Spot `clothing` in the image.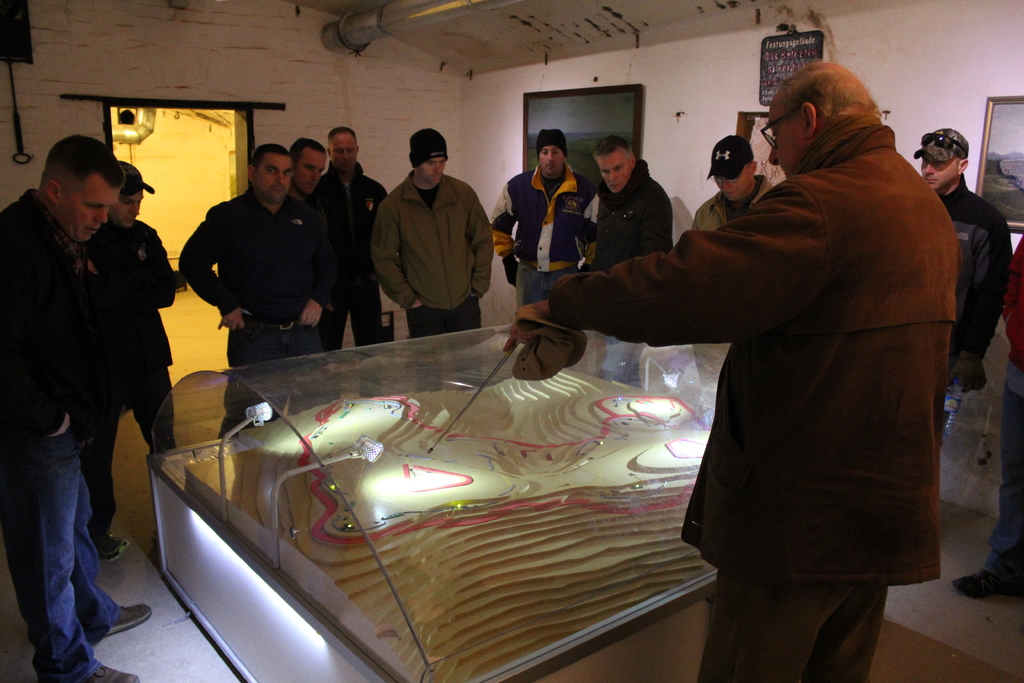
`clothing` found at Rect(694, 173, 771, 424).
